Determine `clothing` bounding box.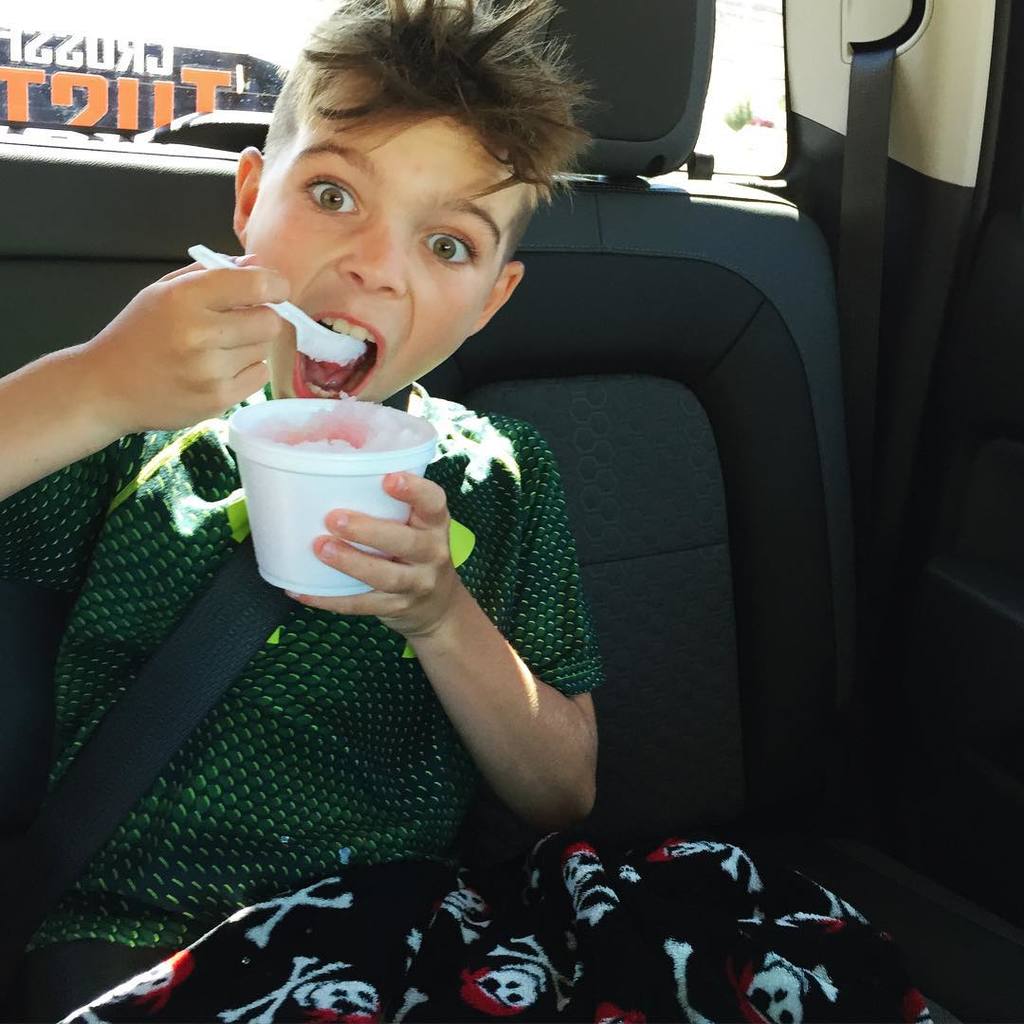
Determined: bbox=[5, 367, 524, 990].
